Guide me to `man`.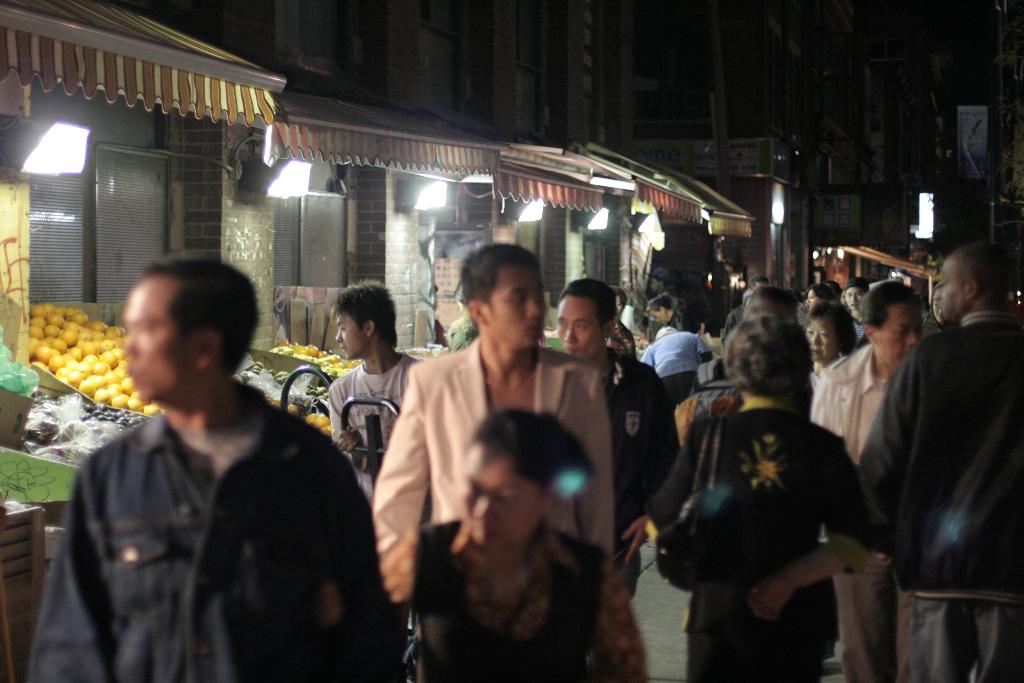
Guidance: (left=856, top=240, right=1021, bottom=682).
